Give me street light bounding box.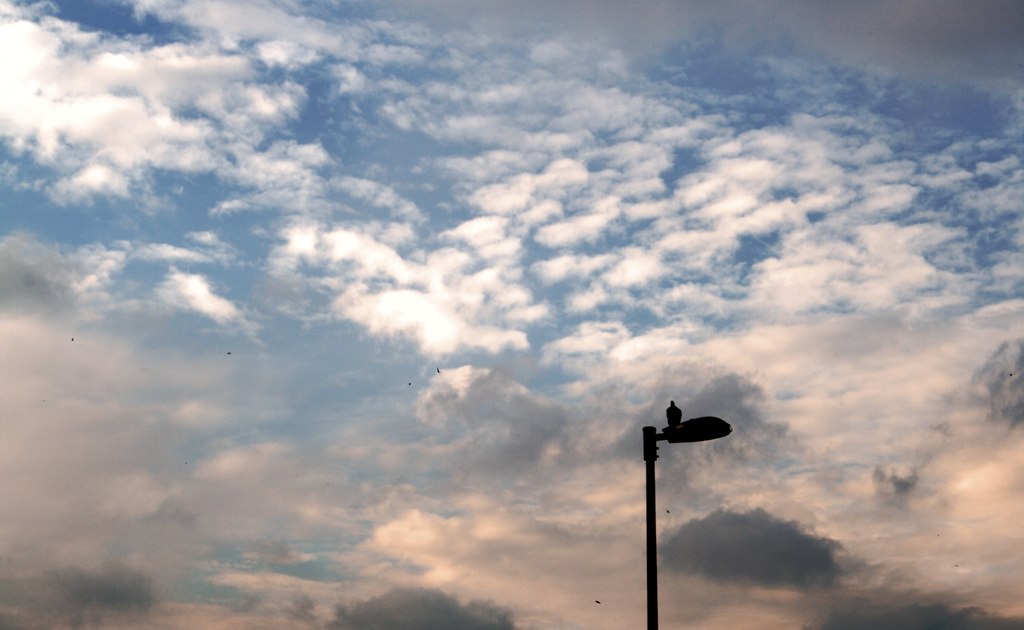
623/388/726/611.
